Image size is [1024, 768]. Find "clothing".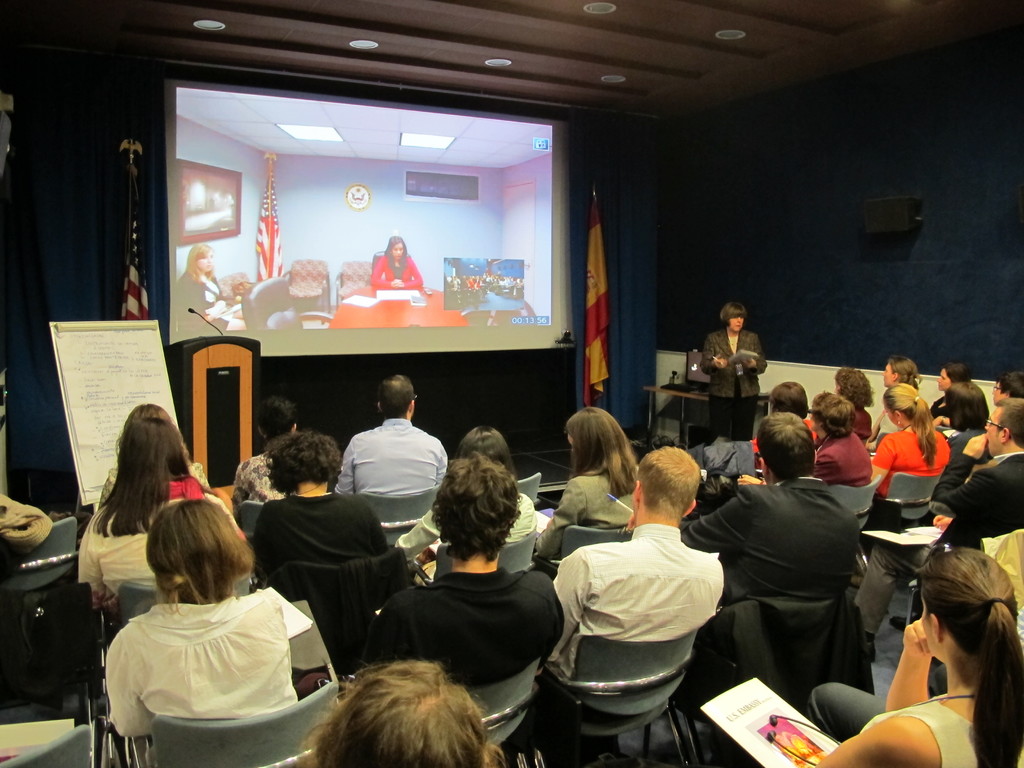
left=95, top=586, right=318, bottom=745.
